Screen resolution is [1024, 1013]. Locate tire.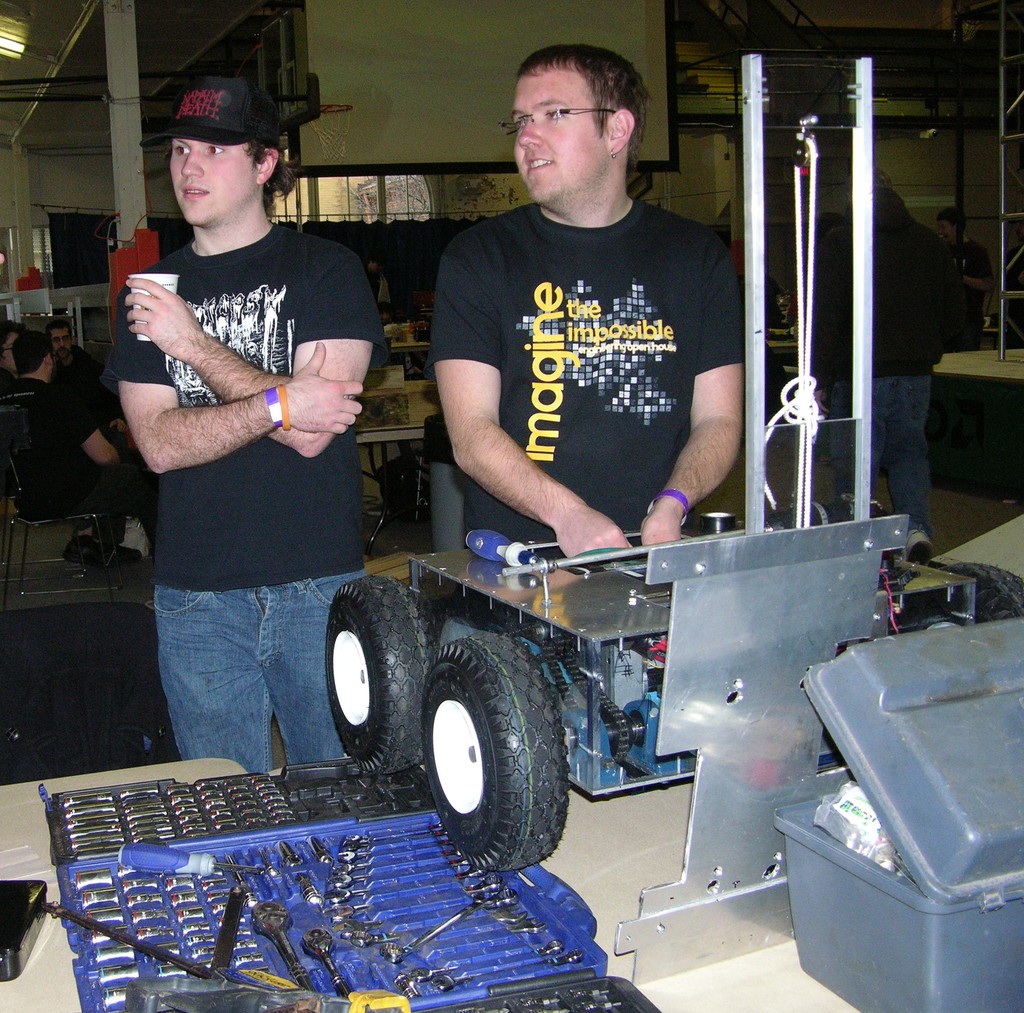
[389,617,572,891].
